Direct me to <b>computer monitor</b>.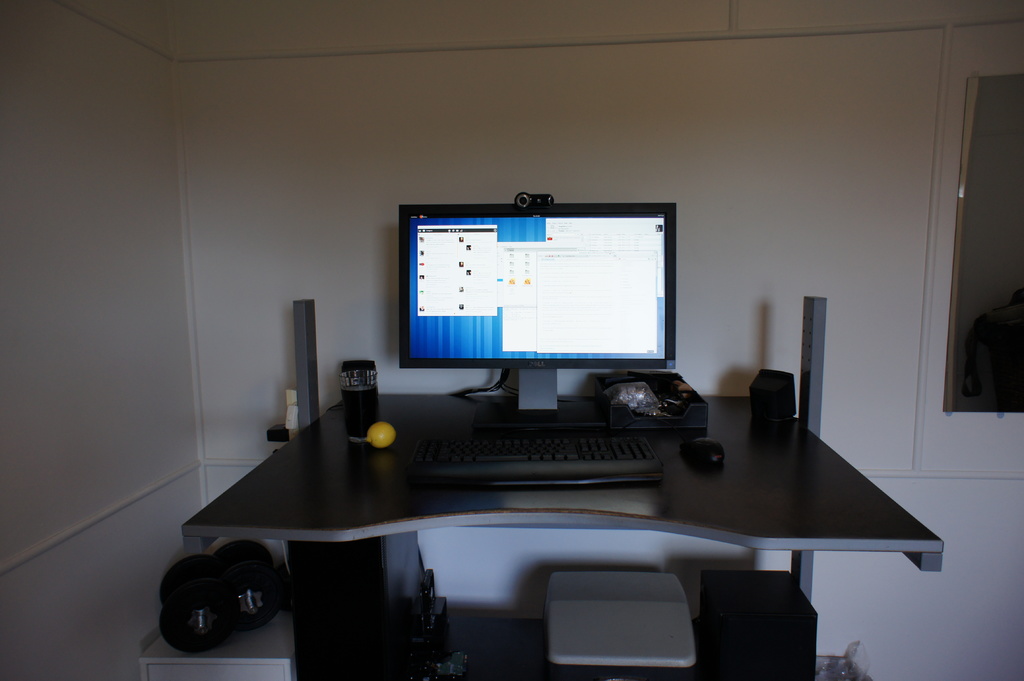
Direction: 388,204,698,440.
